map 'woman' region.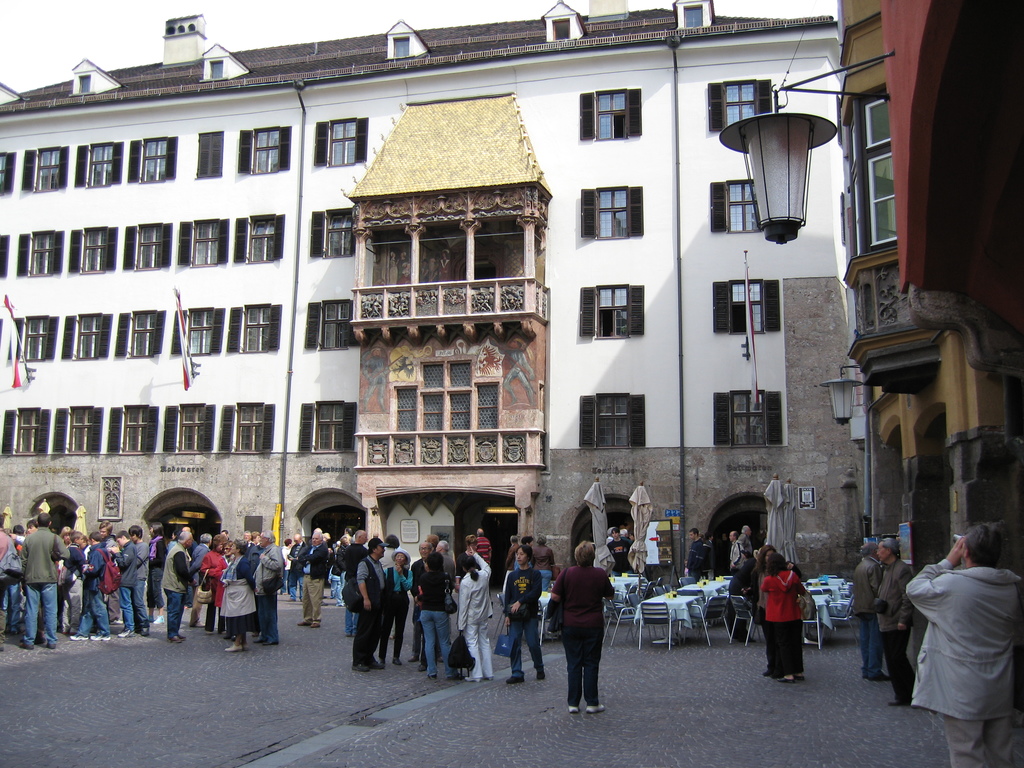
Mapped to bbox(419, 553, 461, 680).
